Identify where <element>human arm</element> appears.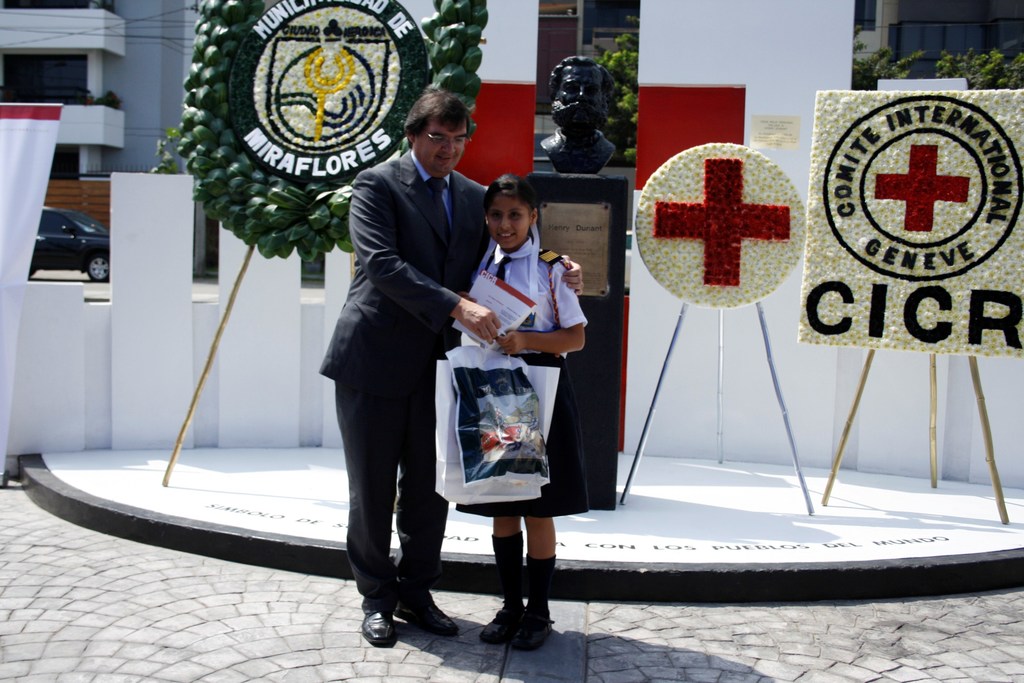
Appears at bbox=[512, 275, 584, 372].
